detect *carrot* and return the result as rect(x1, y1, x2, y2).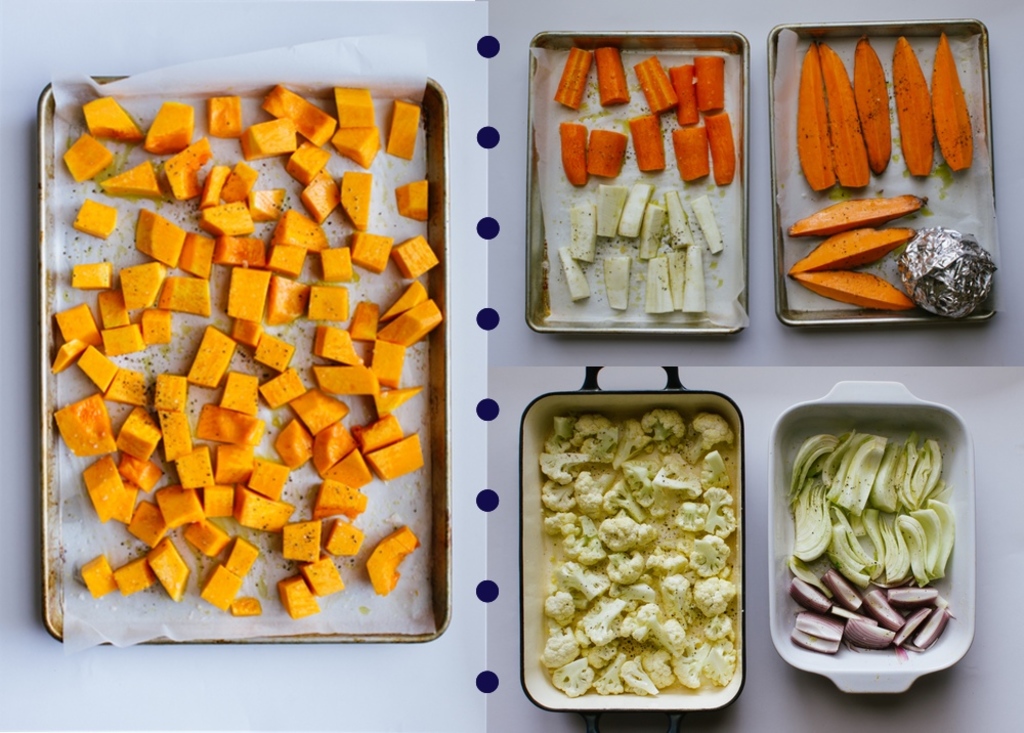
rect(631, 118, 665, 171).
